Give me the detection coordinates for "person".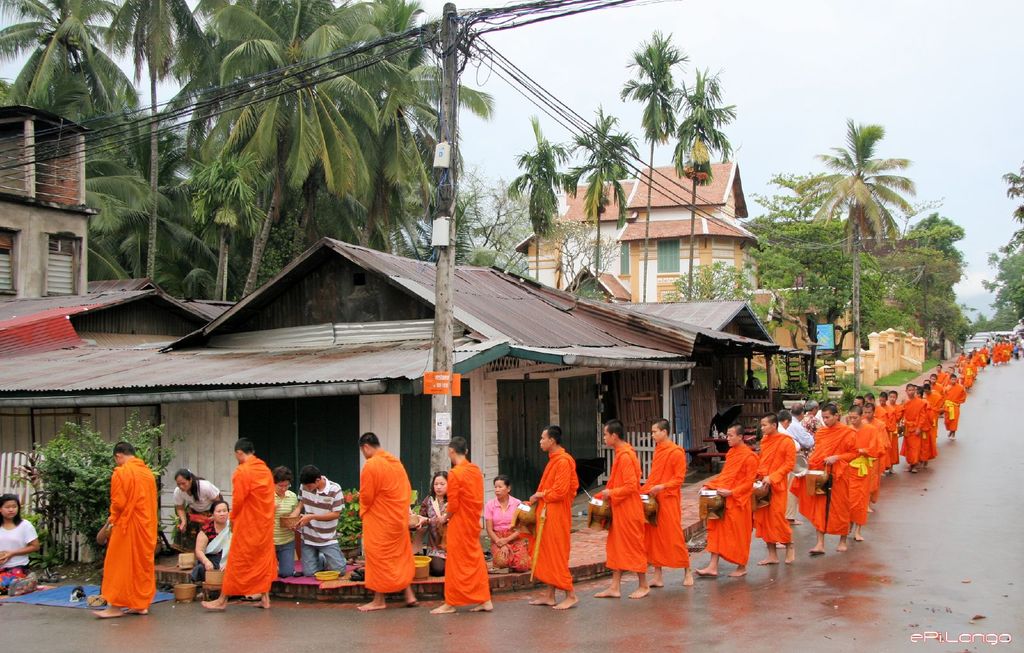
select_region(691, 424, 760, 576).
